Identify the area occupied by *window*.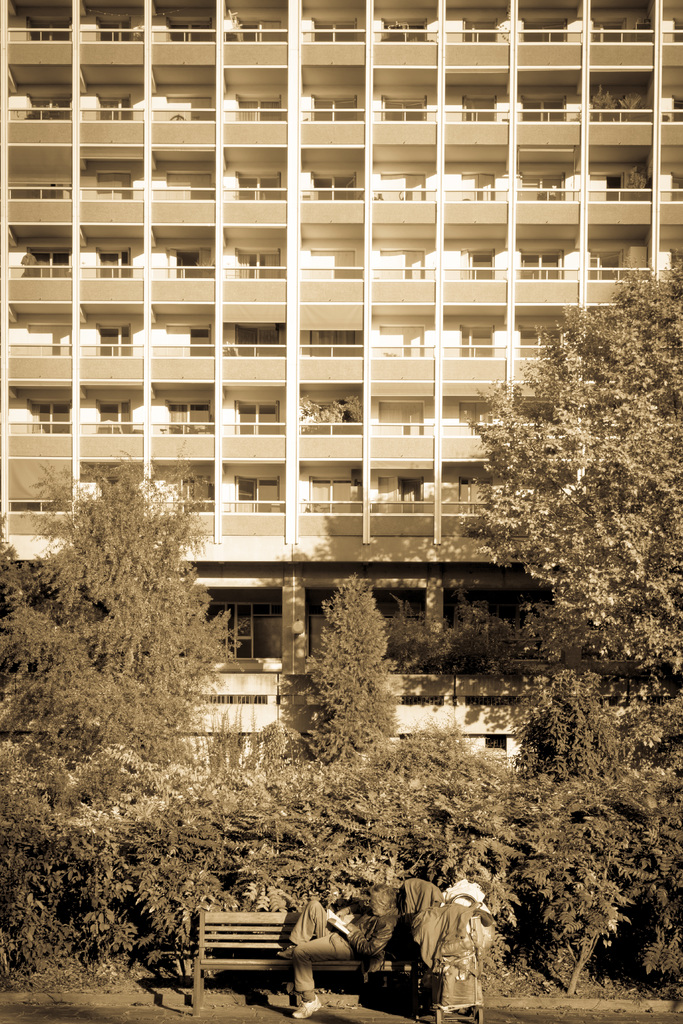
Area: {"x1": 306, "y1": 178, "x2": 355, "y2": 203}.
